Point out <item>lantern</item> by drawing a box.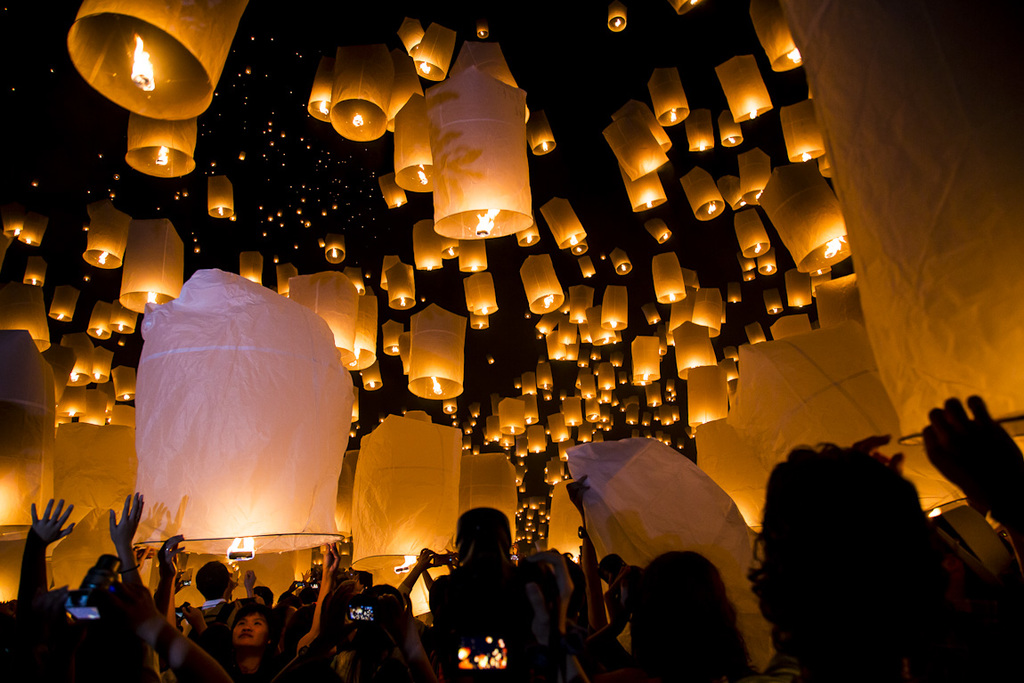
{"x1": 130, "y1": 266, "x2": 351, "y2": 557}.
